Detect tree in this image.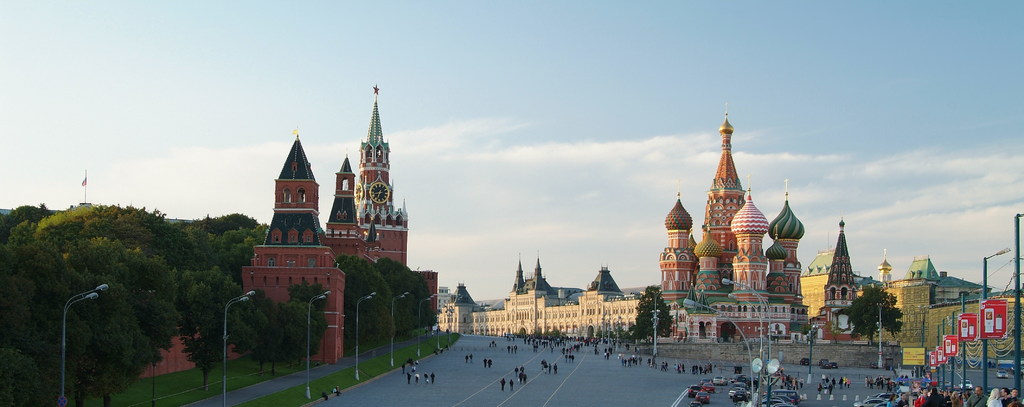
Detection: region(233, 289, 271, 365).
